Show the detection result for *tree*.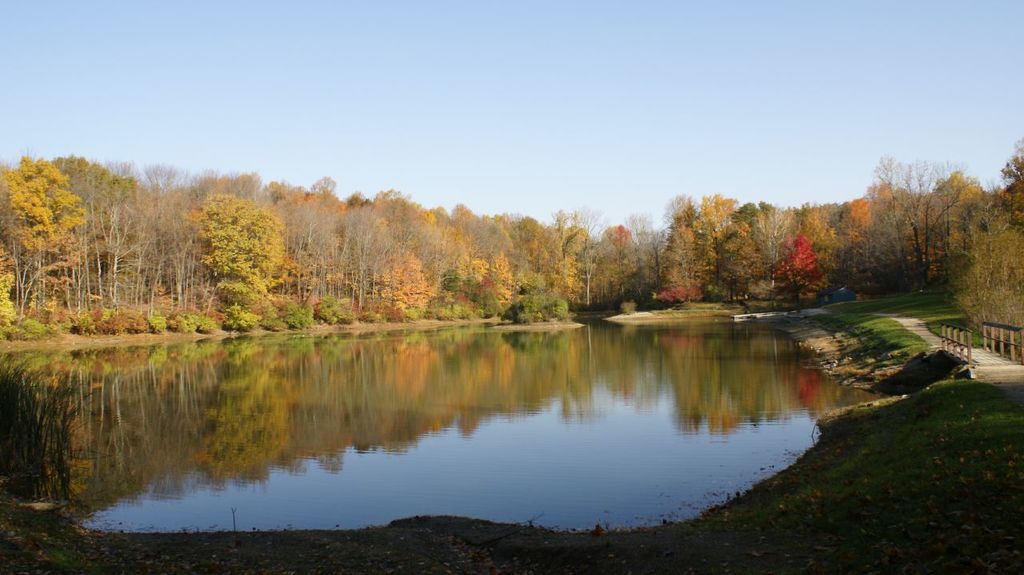
626 210 667 282.
